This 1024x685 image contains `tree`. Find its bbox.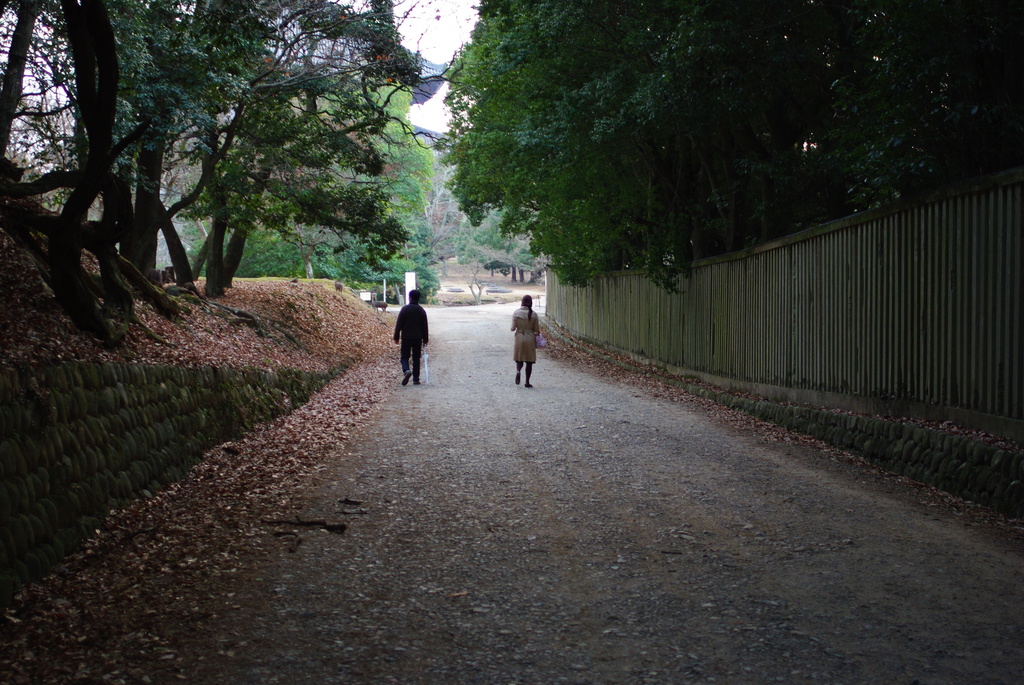
select_region(435, 2, 621, 287).
